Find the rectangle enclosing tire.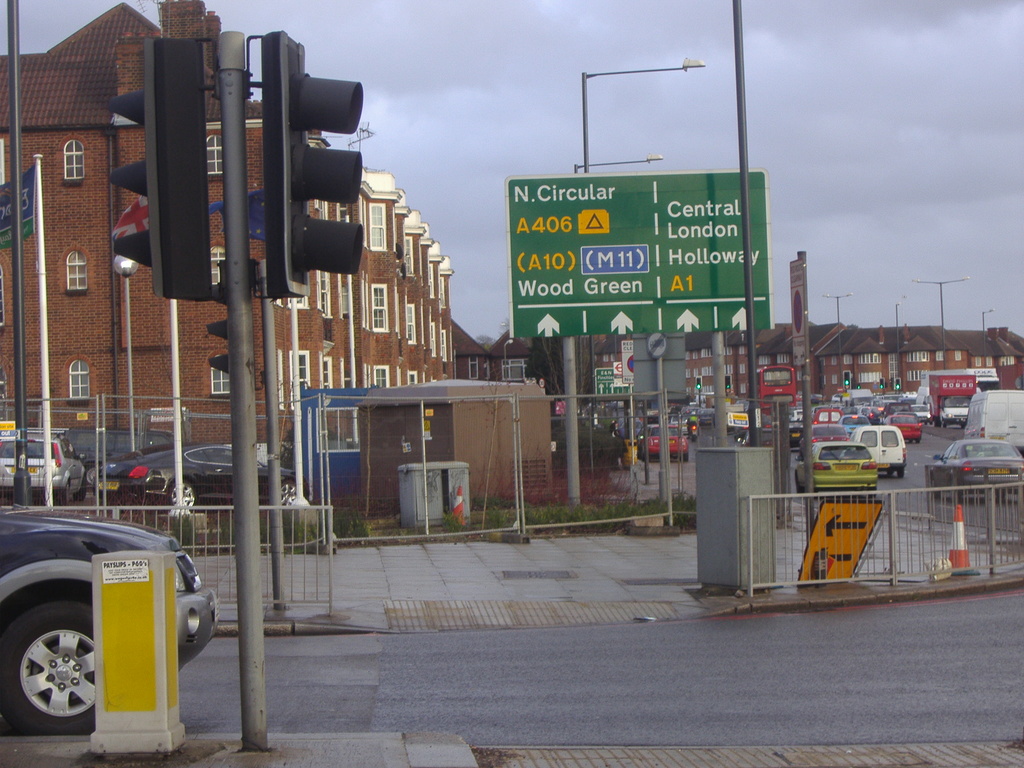
[886,467,890,478].
